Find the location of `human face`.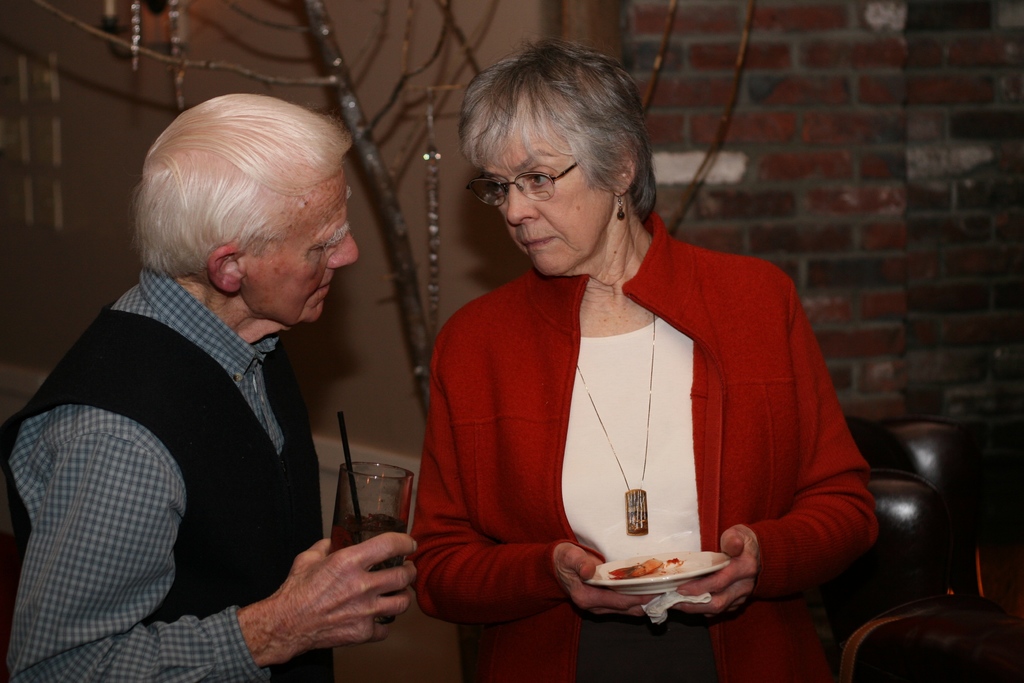
Location: BBox(479, 119, 619, 284).
